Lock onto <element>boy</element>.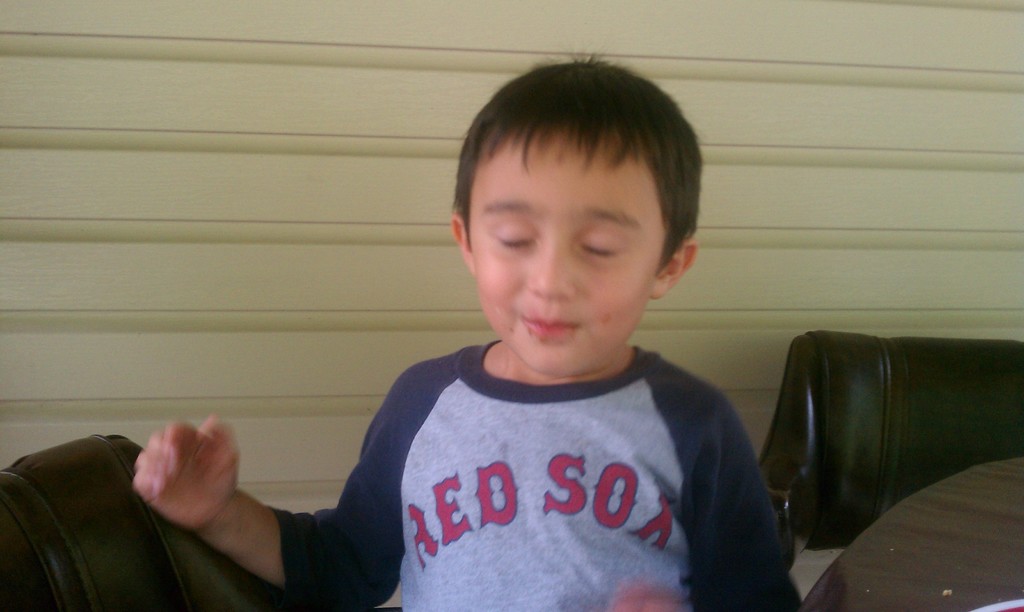
Locked: crop(128, 47, 813, 611).
